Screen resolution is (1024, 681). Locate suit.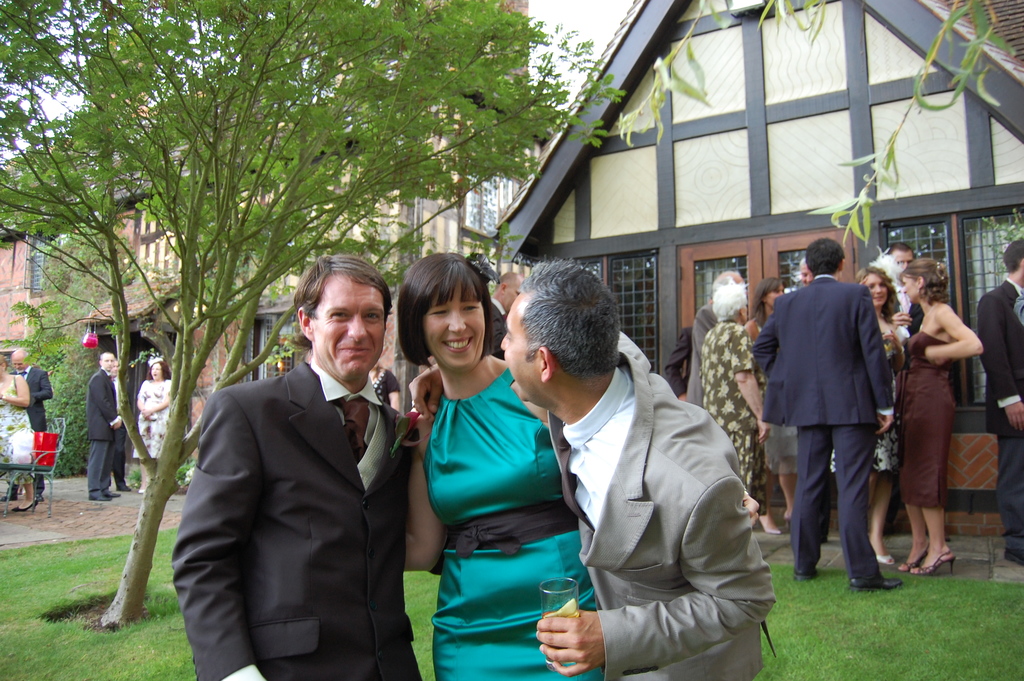
locate(548, 331, 778, 680).
